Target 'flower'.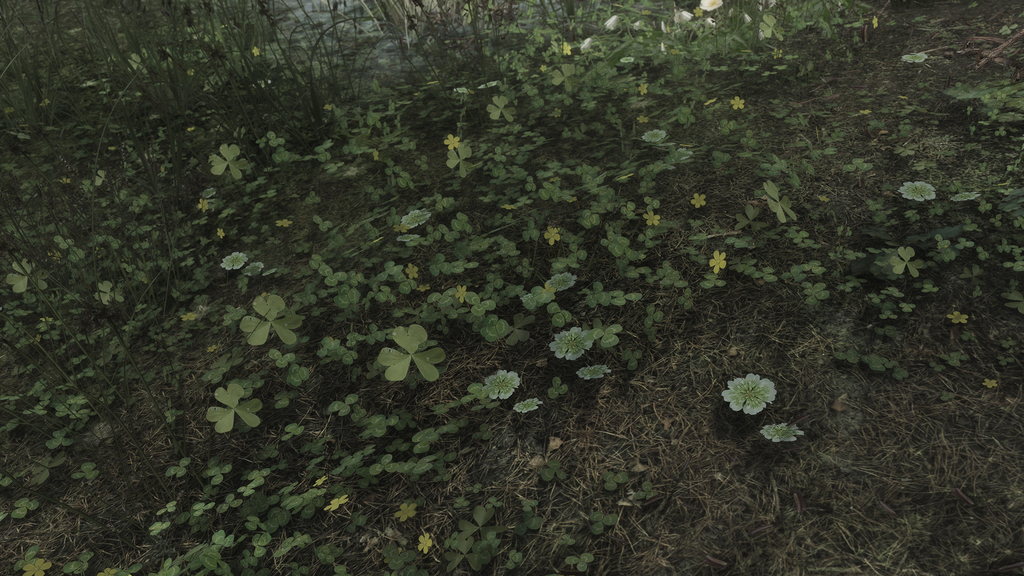
Target region: Rect(731, 95, 748, 110).
